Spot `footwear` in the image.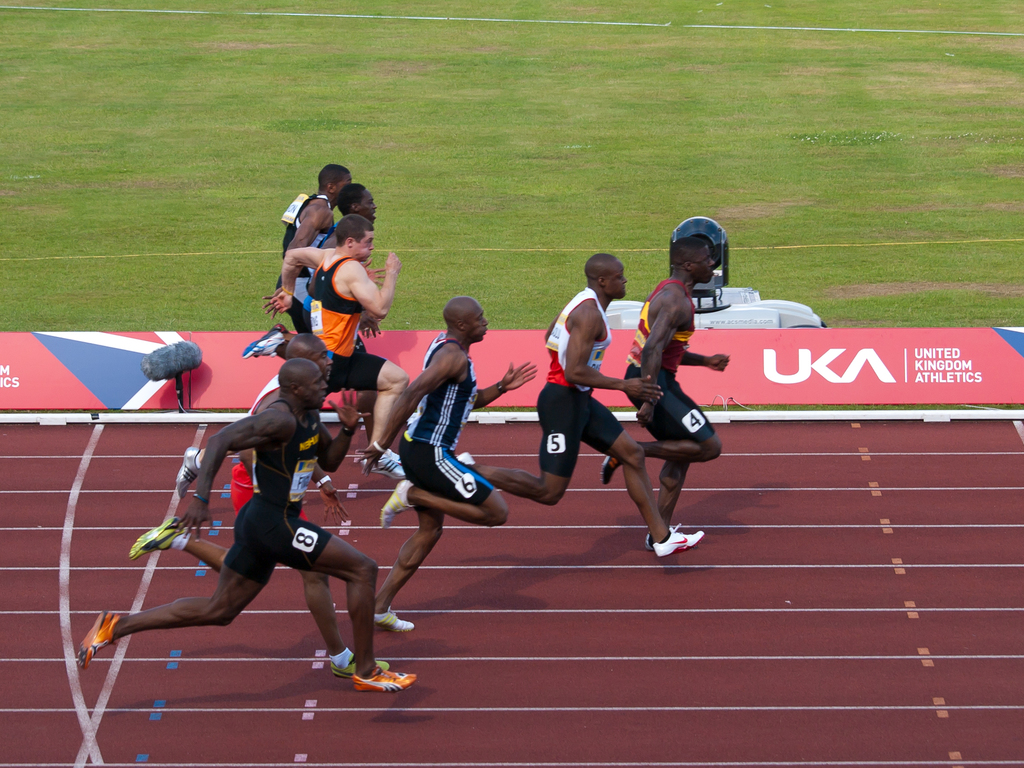
`footwear` found at 259, 323, 291, 338.
